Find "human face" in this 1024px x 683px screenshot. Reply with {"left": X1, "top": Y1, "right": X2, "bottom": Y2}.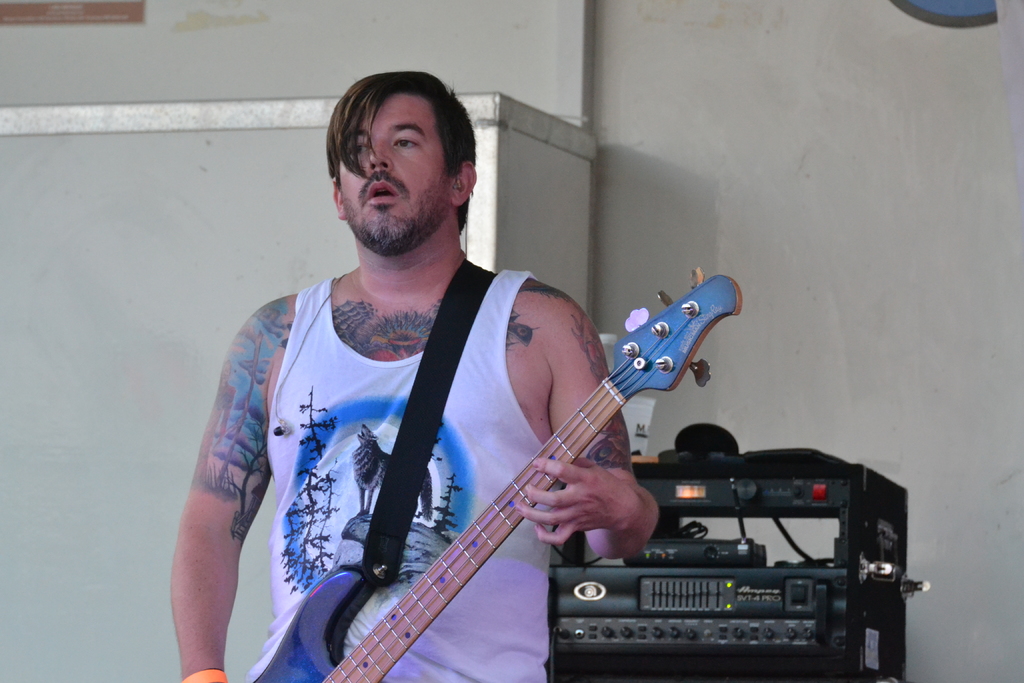
{"left": 337, "top": 94, "right": 447, "bottom": 256}.
